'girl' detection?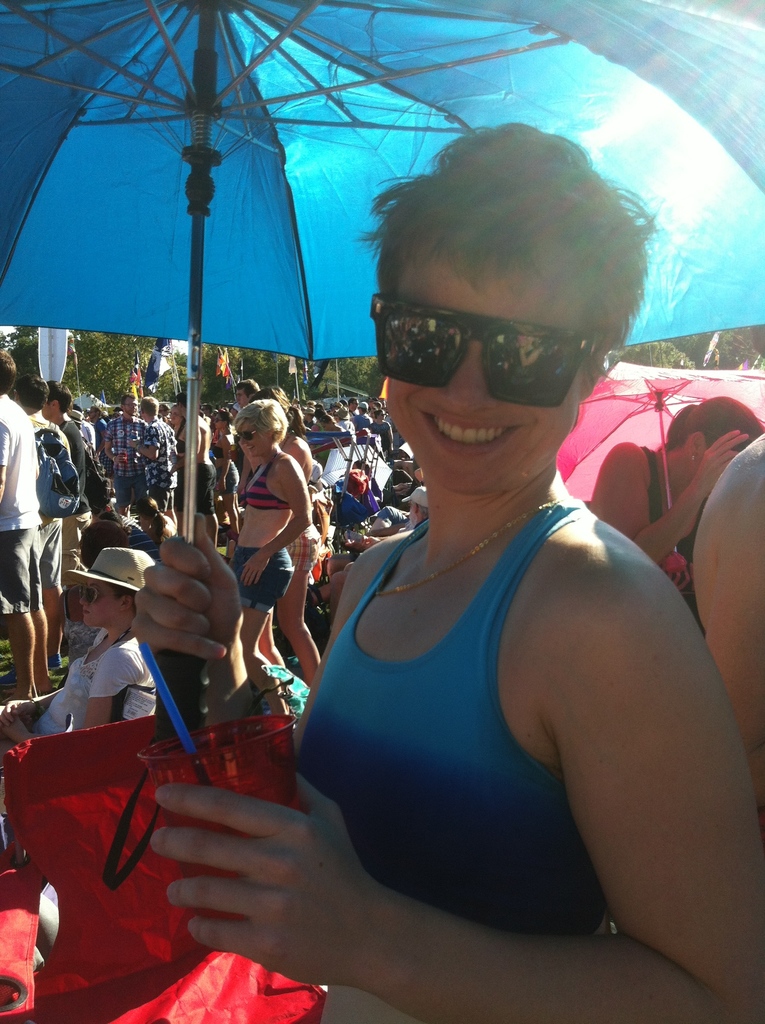
(left=217, top=396, right=314, bottom=716)
